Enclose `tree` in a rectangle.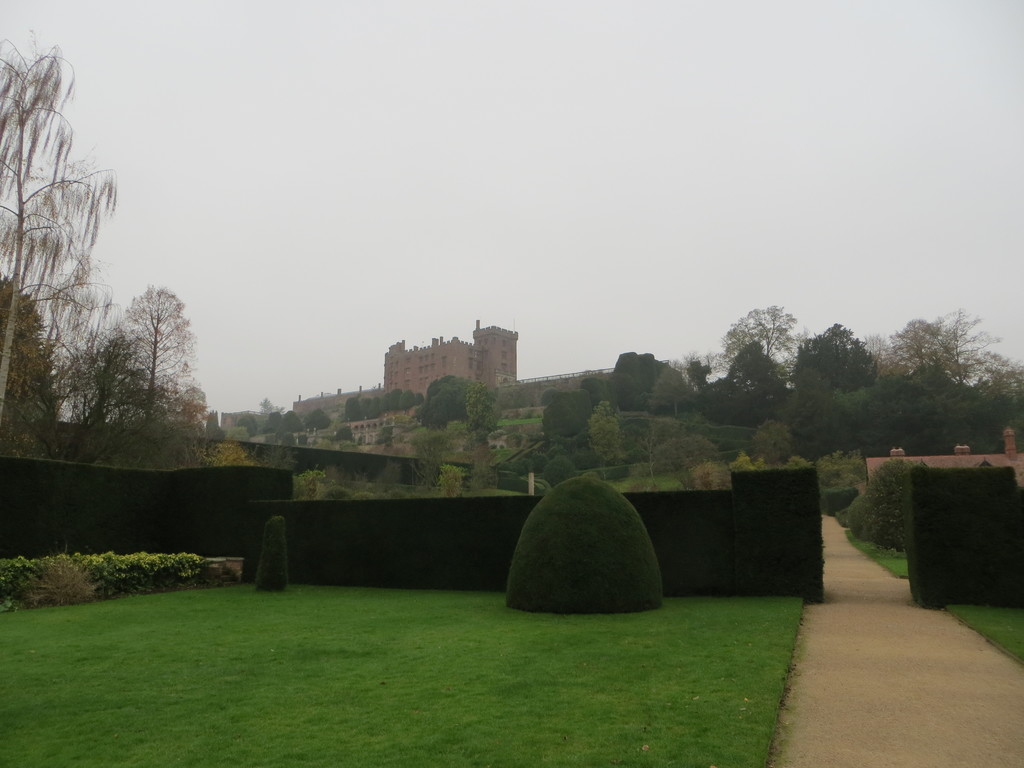
<box>461,374,501,433</box>.
